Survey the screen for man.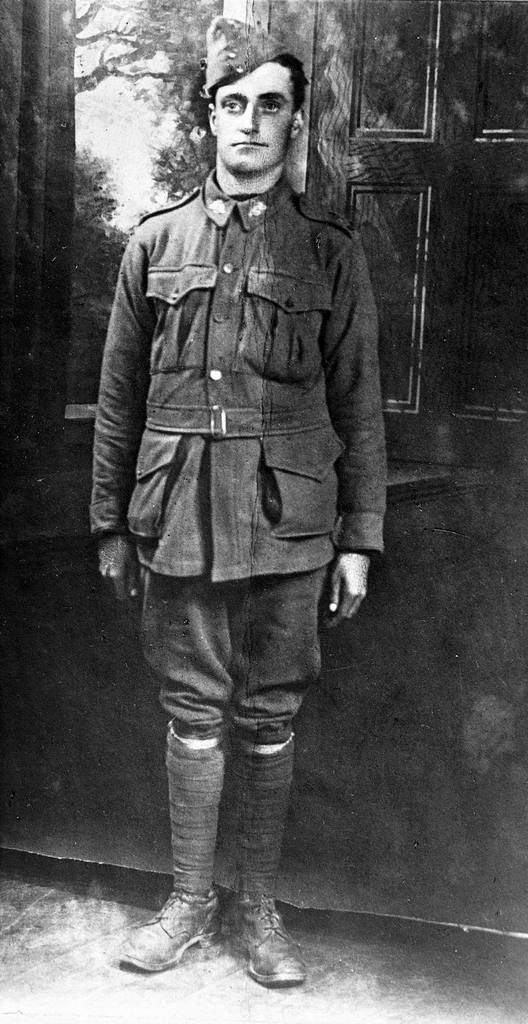
Survey found: bbox=[86, 35, 403, 956].
